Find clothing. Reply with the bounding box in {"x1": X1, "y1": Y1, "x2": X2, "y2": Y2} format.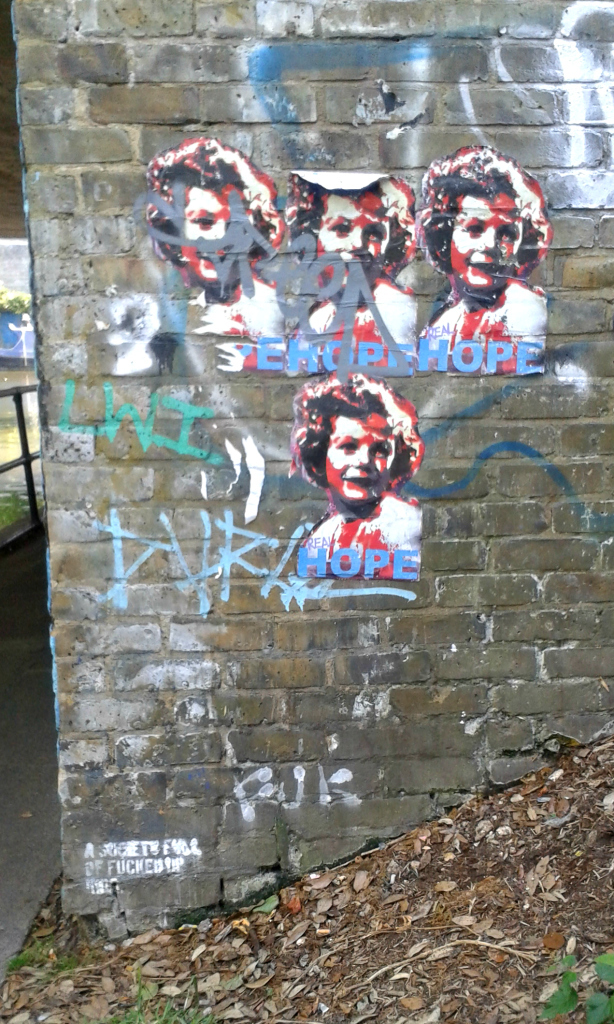
{"x1": 417, "y1": 283, "x2": 545, "y2": 370}.
